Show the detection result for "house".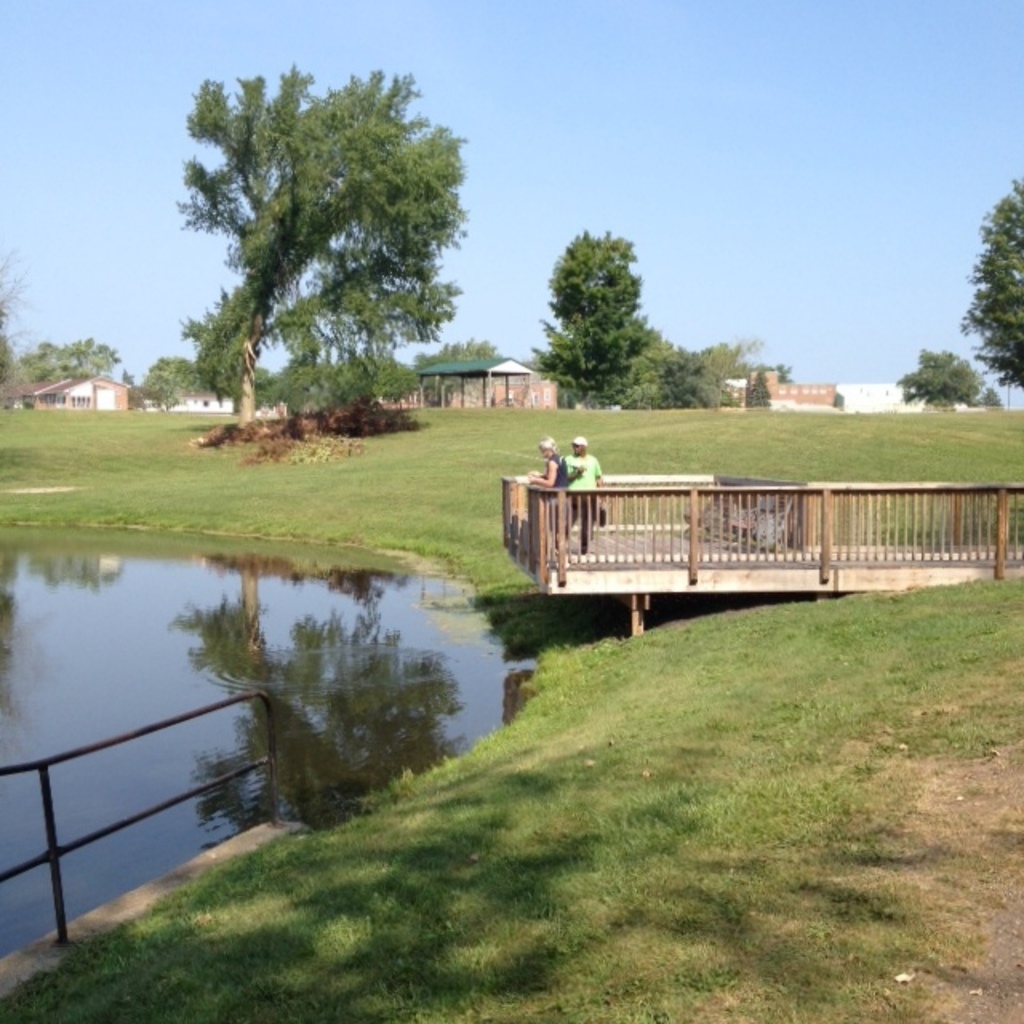
{"left": 168, "top": 394, "right": 226, "bottom": 416}.
